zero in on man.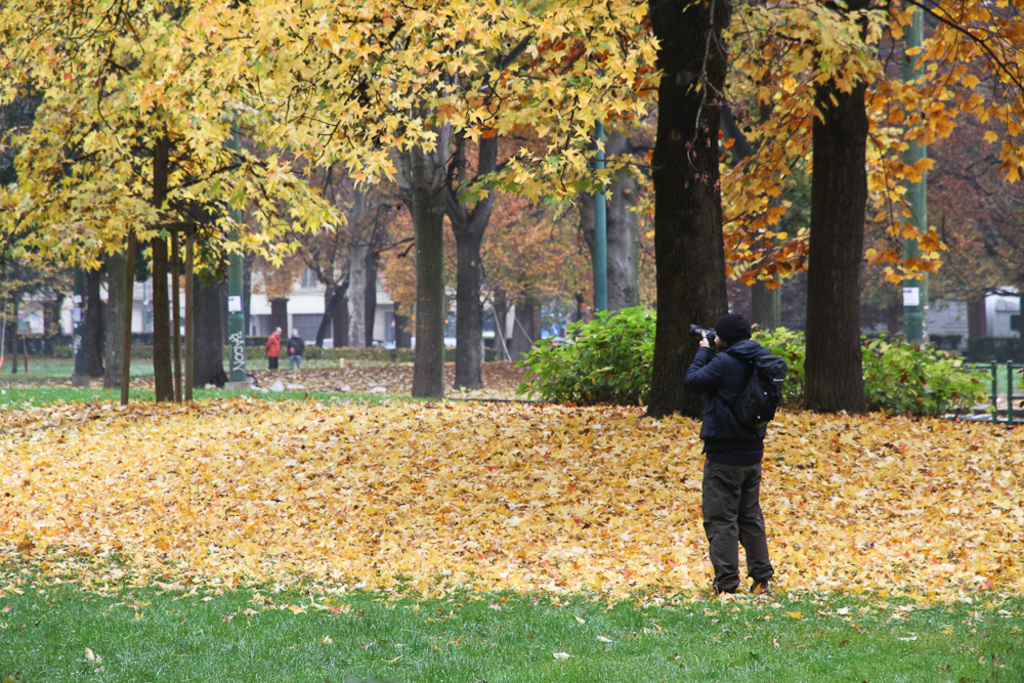
Zeroed in: (263, 326, 284, 376).
